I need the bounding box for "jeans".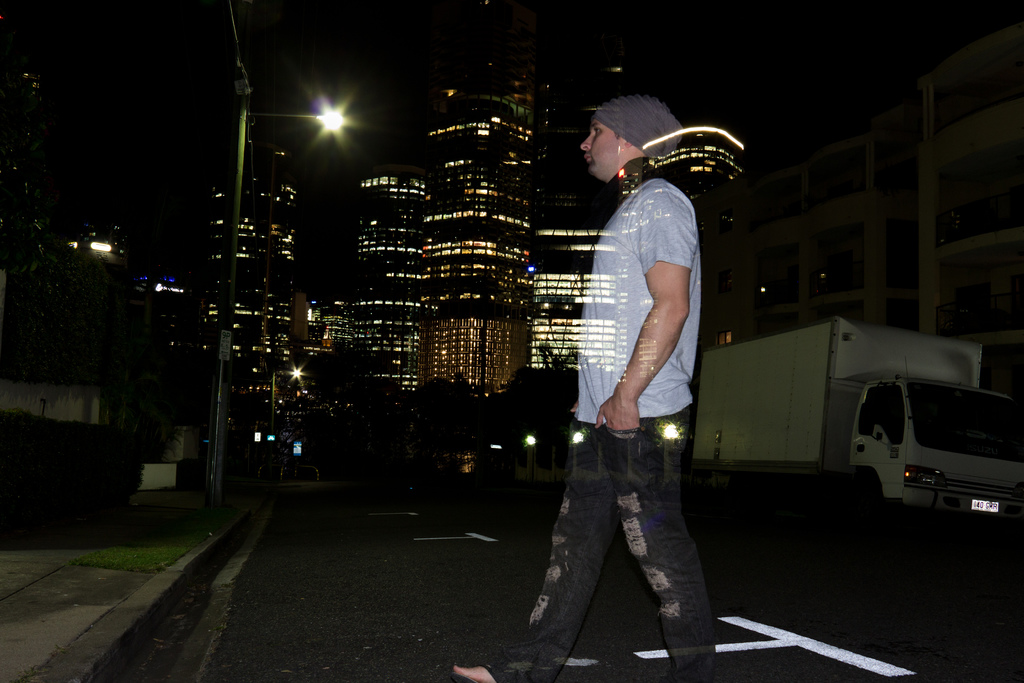
Here it is: 537,401,728,671.
